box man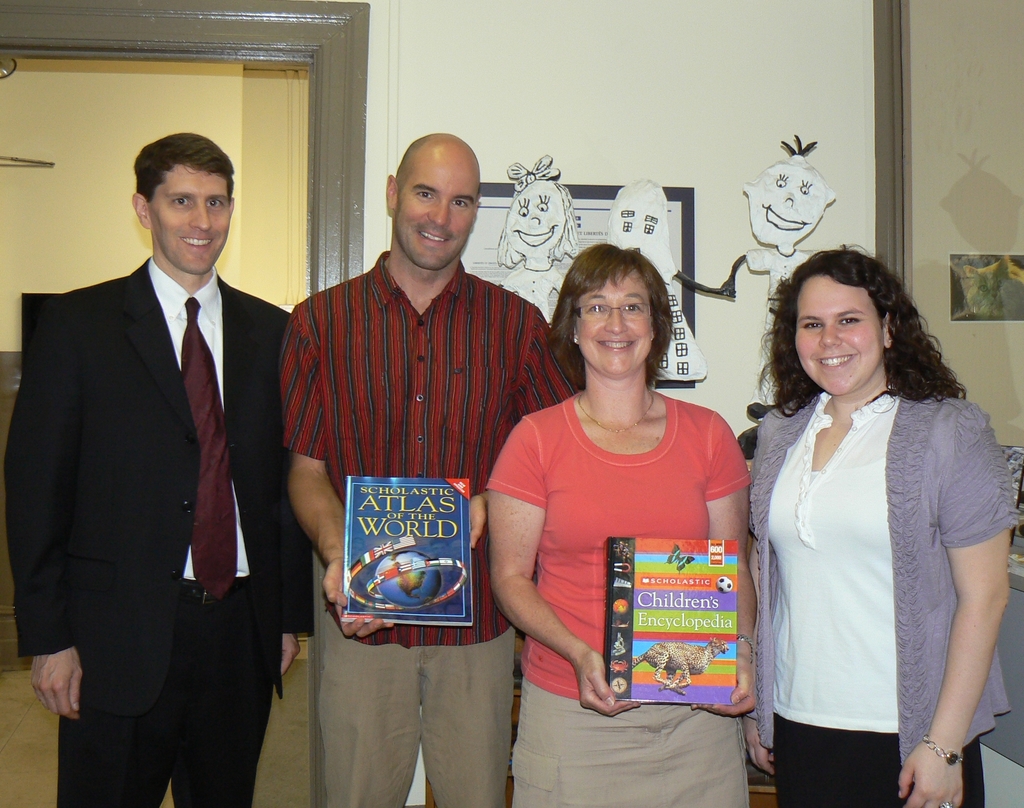
locate(281, 128, 576, 807)
